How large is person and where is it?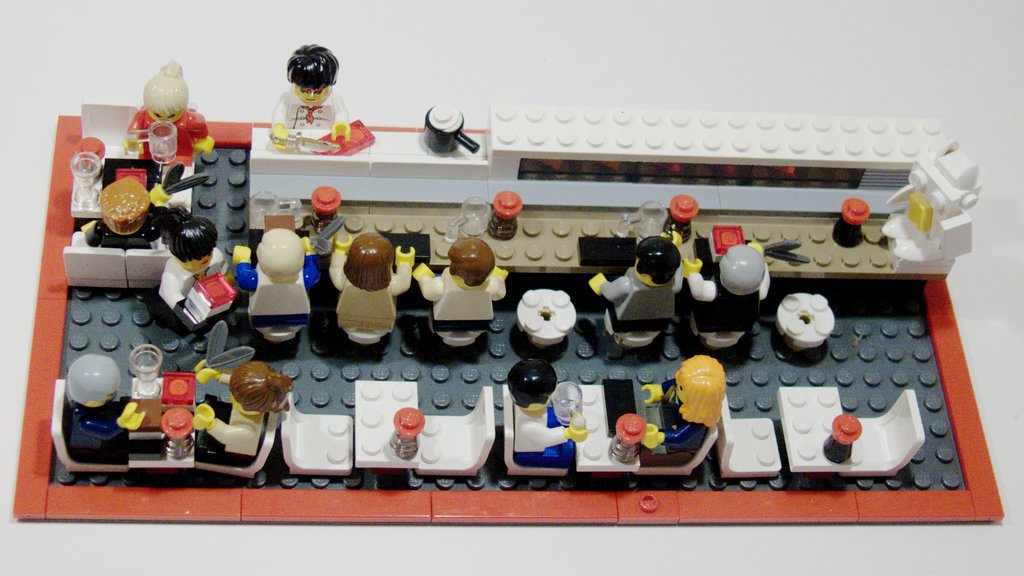
Bounding box: <region>326, 230, 421, 344</region>.
